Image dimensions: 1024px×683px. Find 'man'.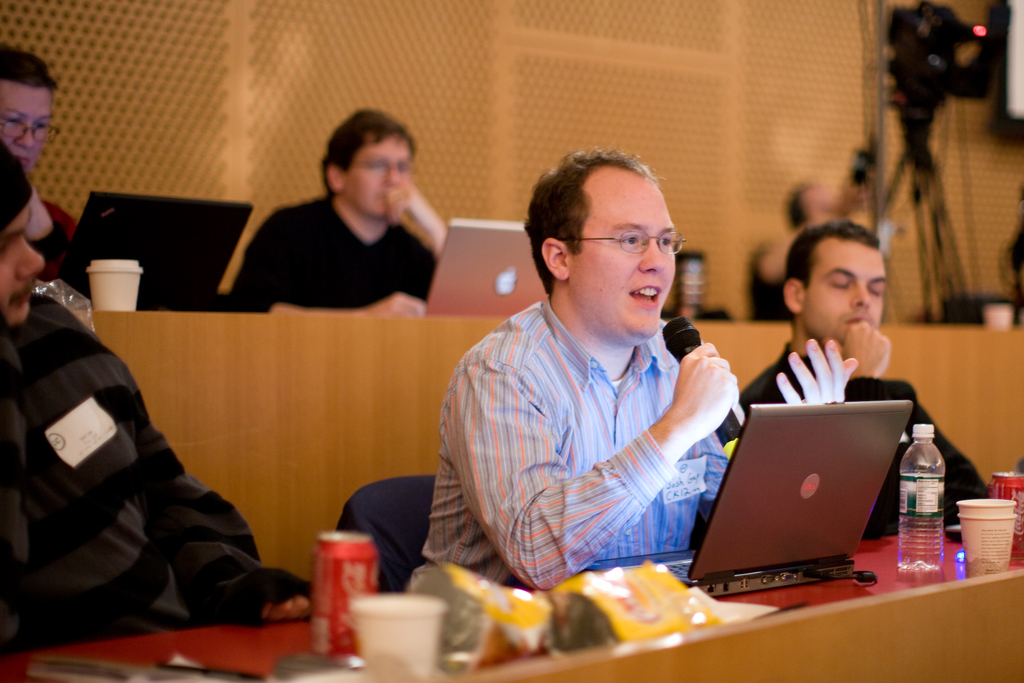
region(428, 156, 778, 608).
